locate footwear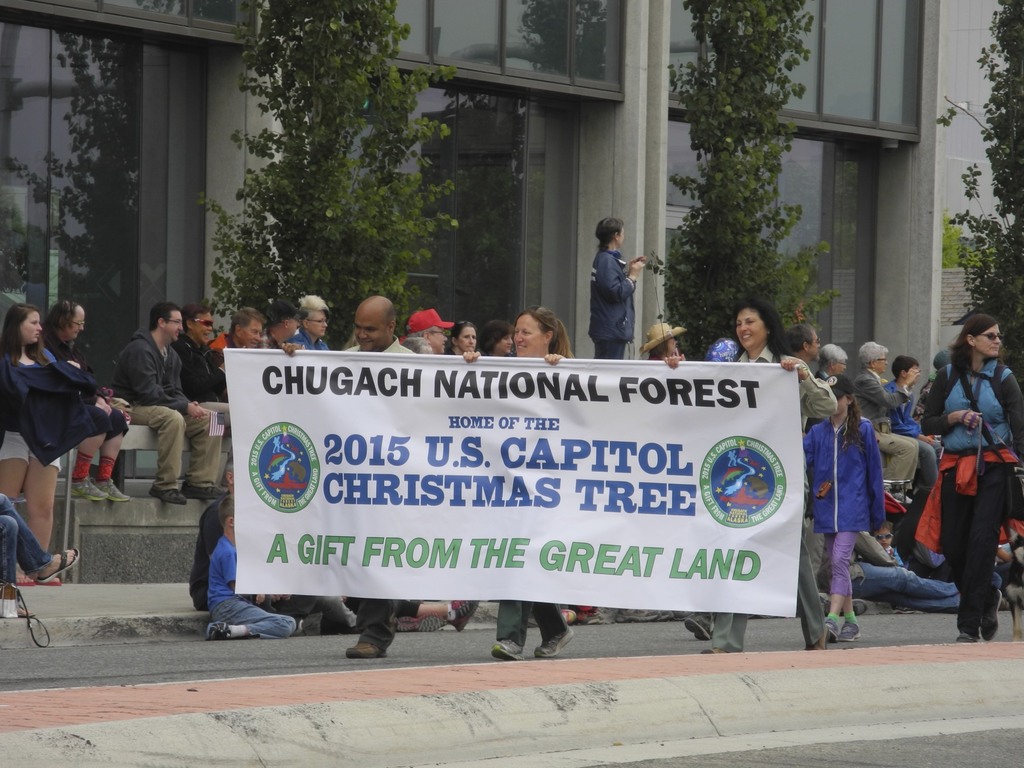
BBox(955, 630, 980, 643)
